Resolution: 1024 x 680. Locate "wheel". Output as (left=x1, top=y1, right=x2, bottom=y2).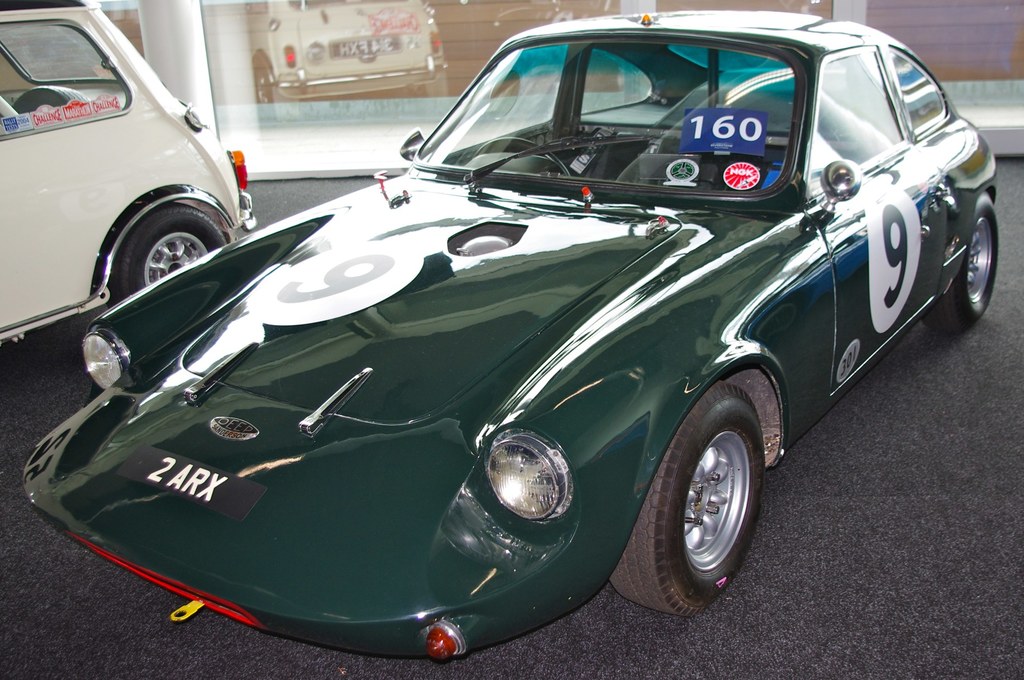
(left=658, top=369, right=772, bottom=626).
